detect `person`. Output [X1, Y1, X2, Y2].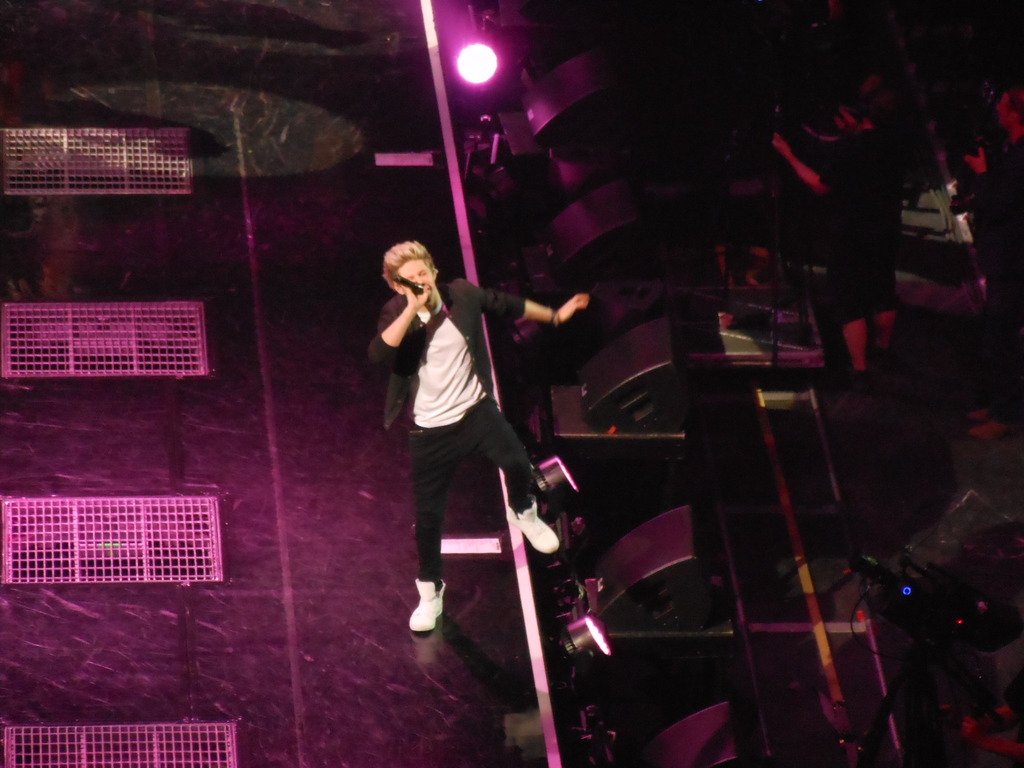
[376, 205, 559, 654].
